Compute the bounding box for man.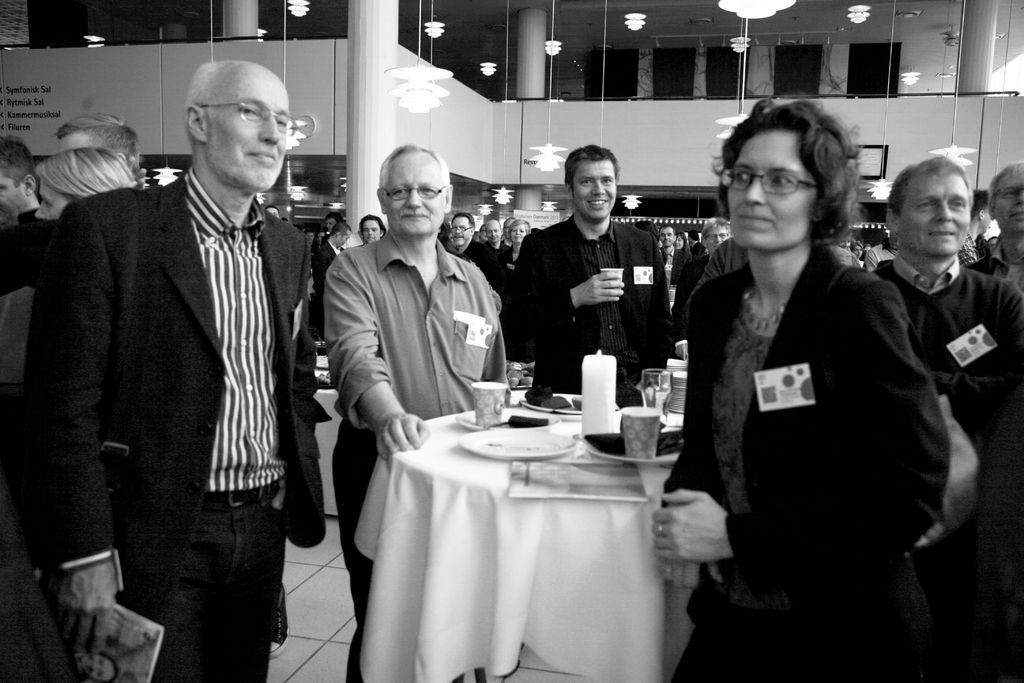
<box>330,132,504,682</box>.
